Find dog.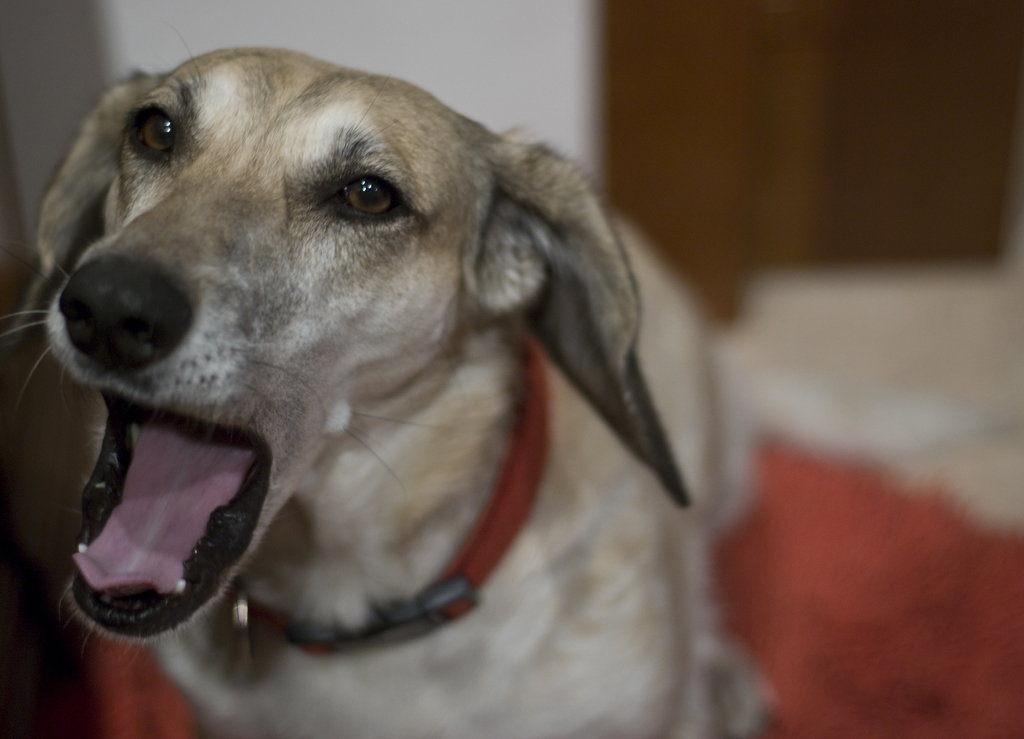
bbox(0, 26, 767, 738).
